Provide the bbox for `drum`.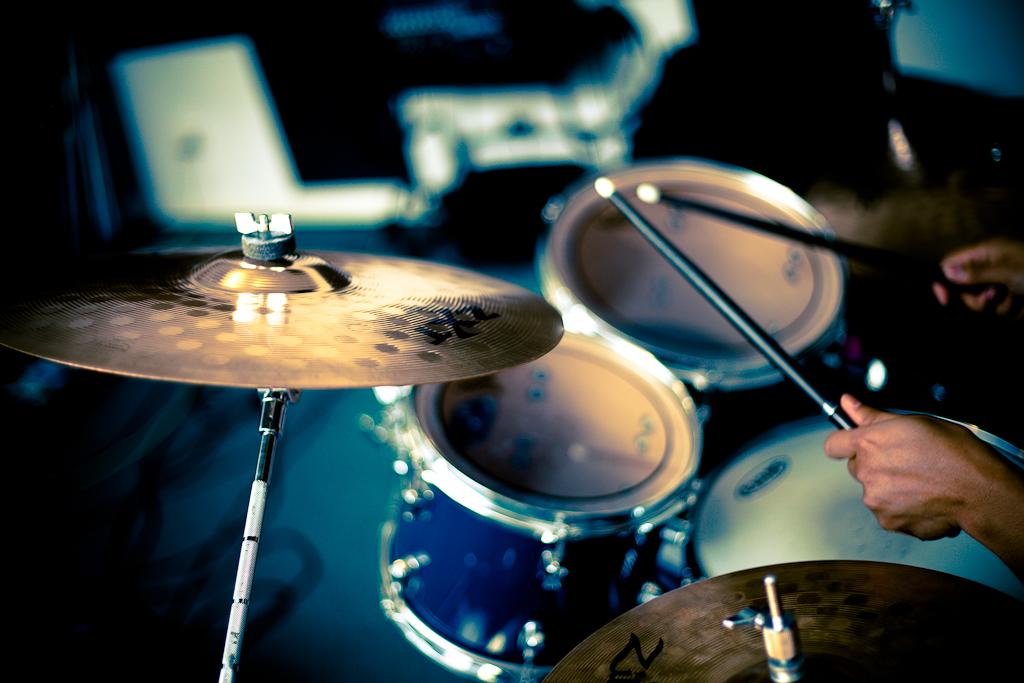
(544,153,839,493).
